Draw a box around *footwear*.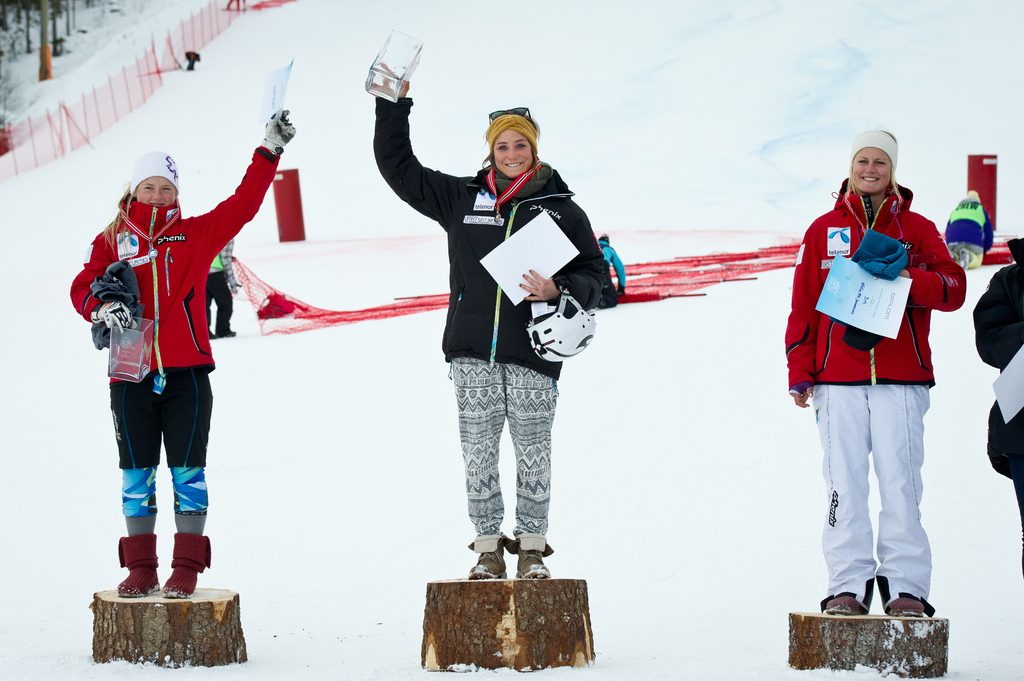
l=884, t=593, r=925, b=616.
